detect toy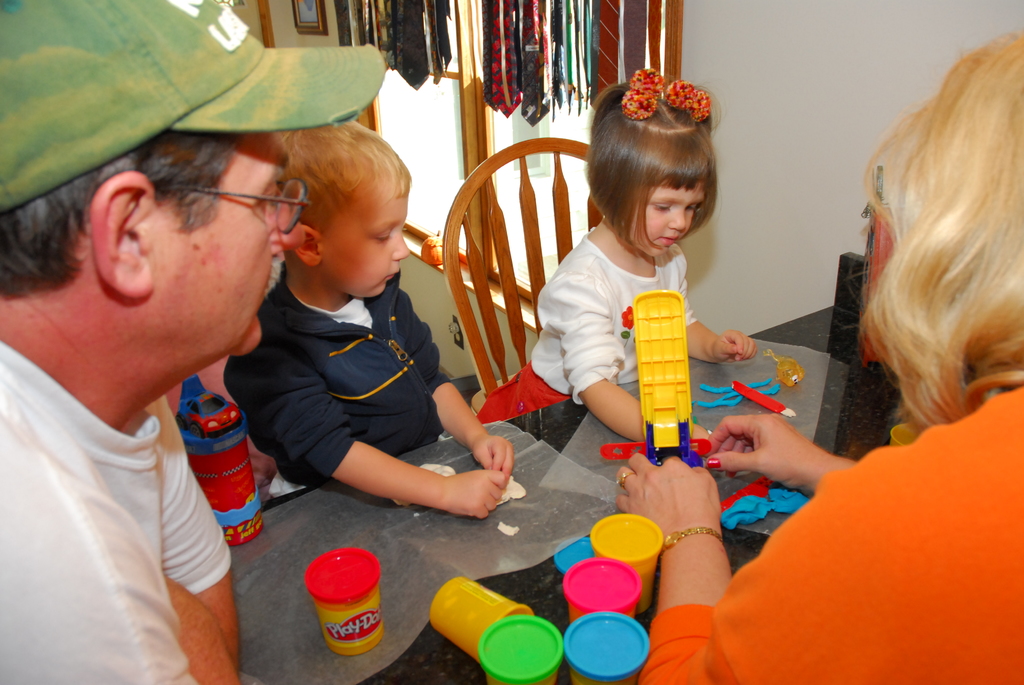
select_region(762, 487, 812, 517)
